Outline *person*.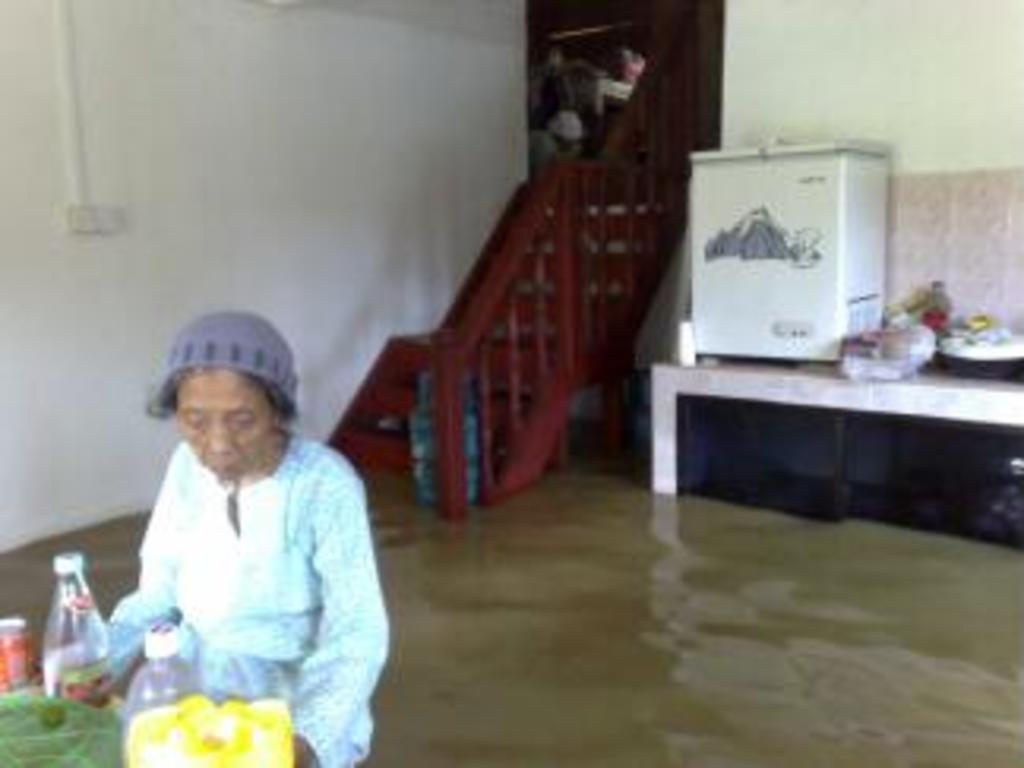
Outline: [98, 291, 382, 765].
